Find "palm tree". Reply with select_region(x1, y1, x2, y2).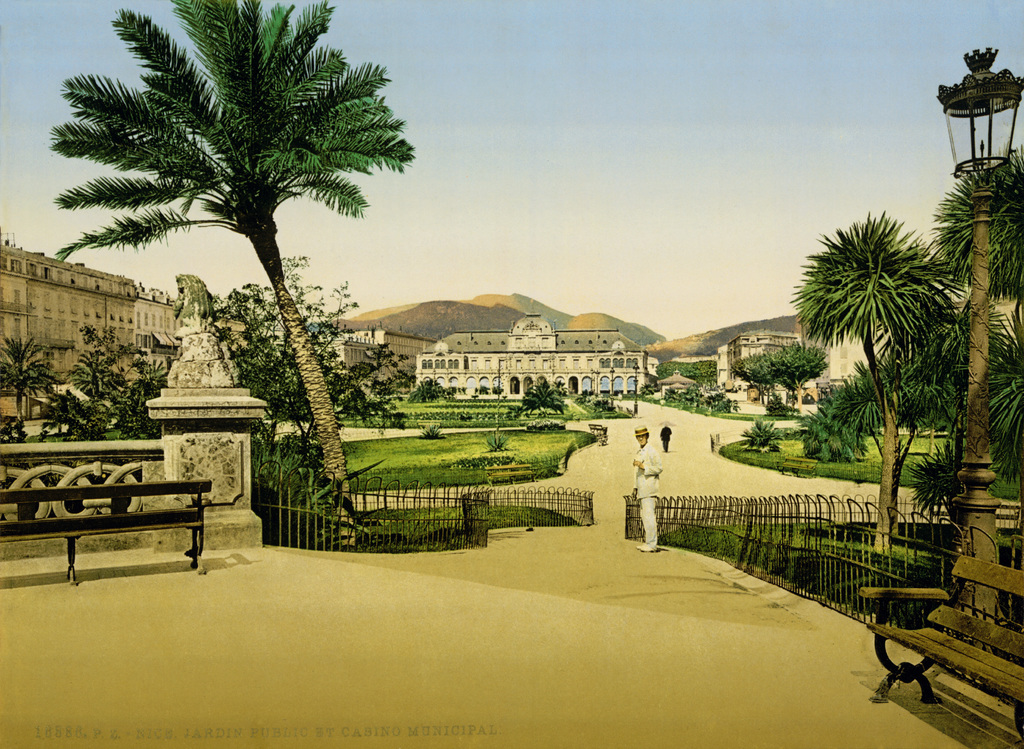
select_region(81, 70, 417, 559).
